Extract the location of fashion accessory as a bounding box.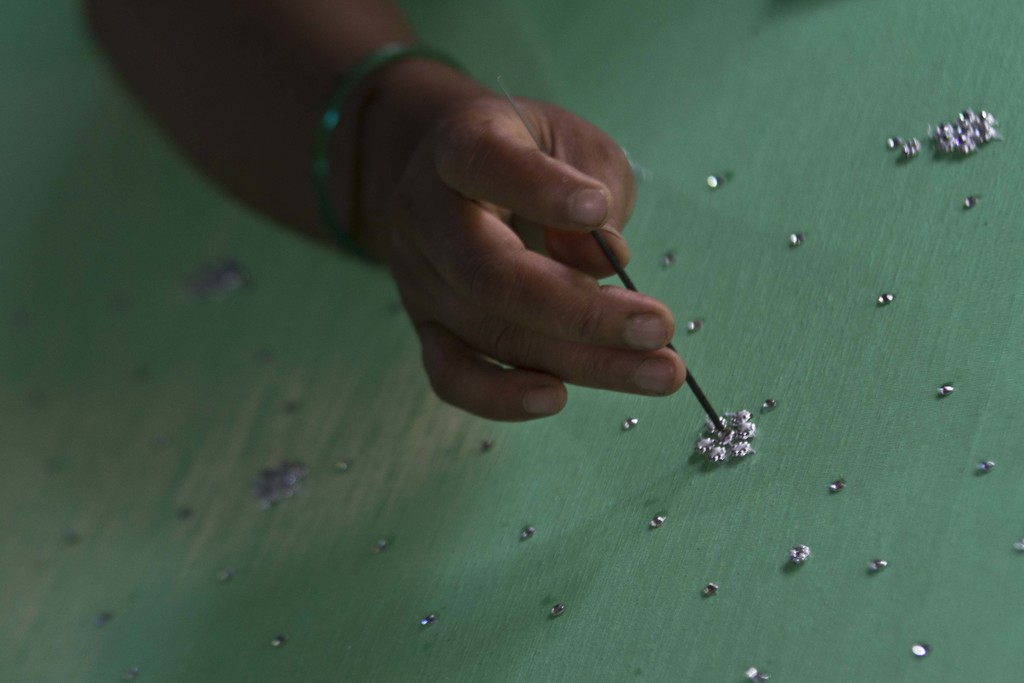
307, 41, 469, 269.
